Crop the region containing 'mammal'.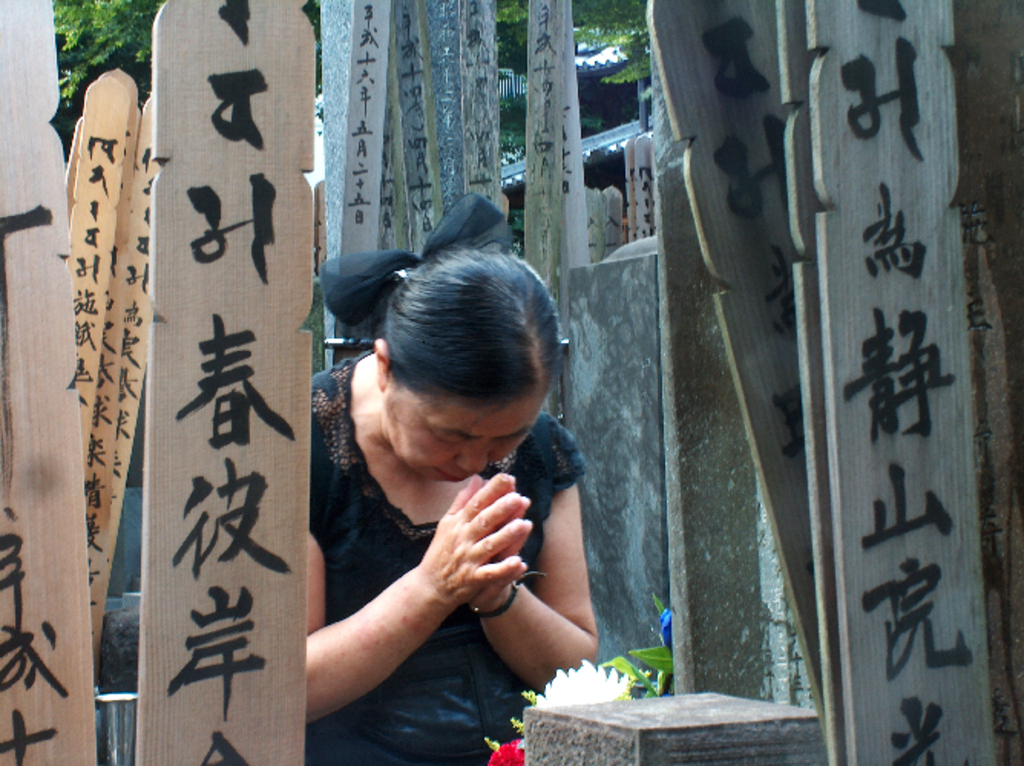
Crop region: bbox=[248, 245, 636, 726].
